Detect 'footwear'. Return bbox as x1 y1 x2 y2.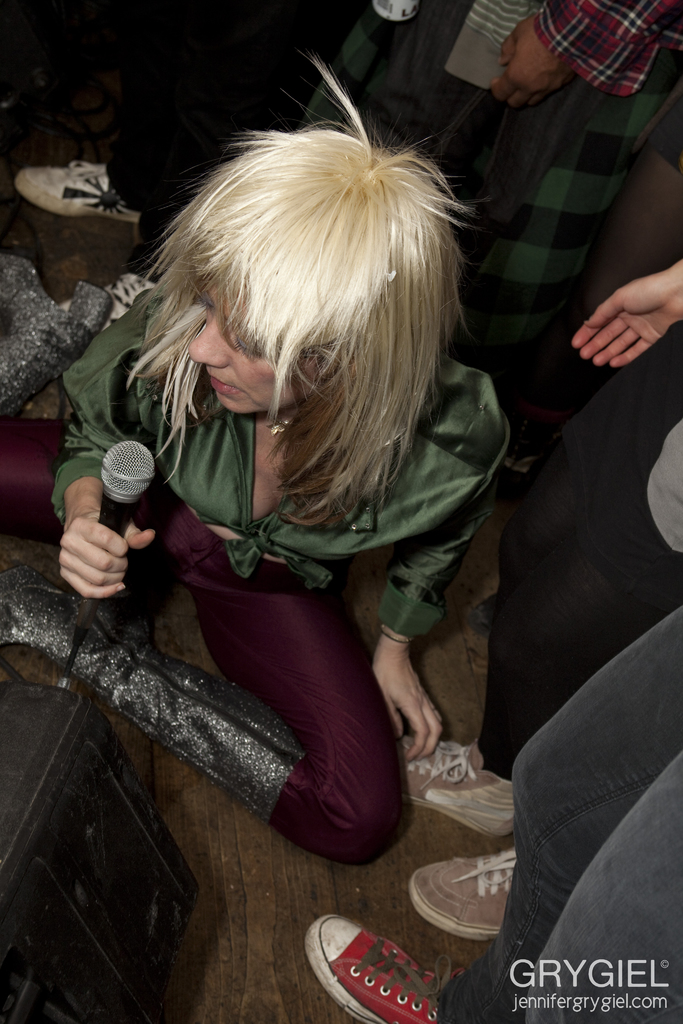
290 919 465 1023.
